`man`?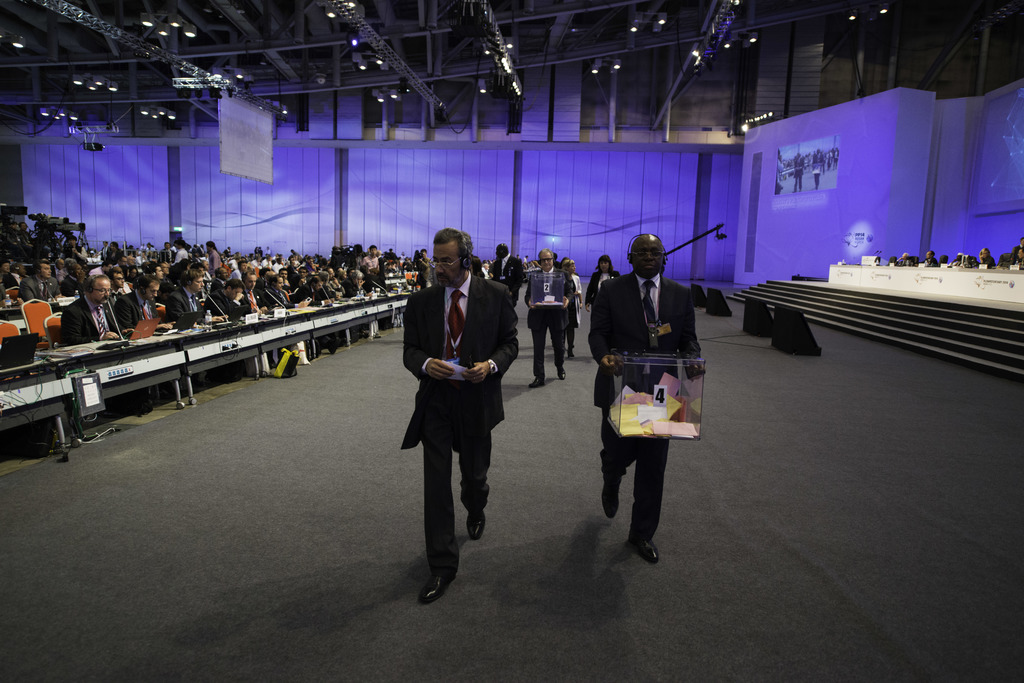
{"left": 0, "top": 192, "right": 444, "bottom": 331}
